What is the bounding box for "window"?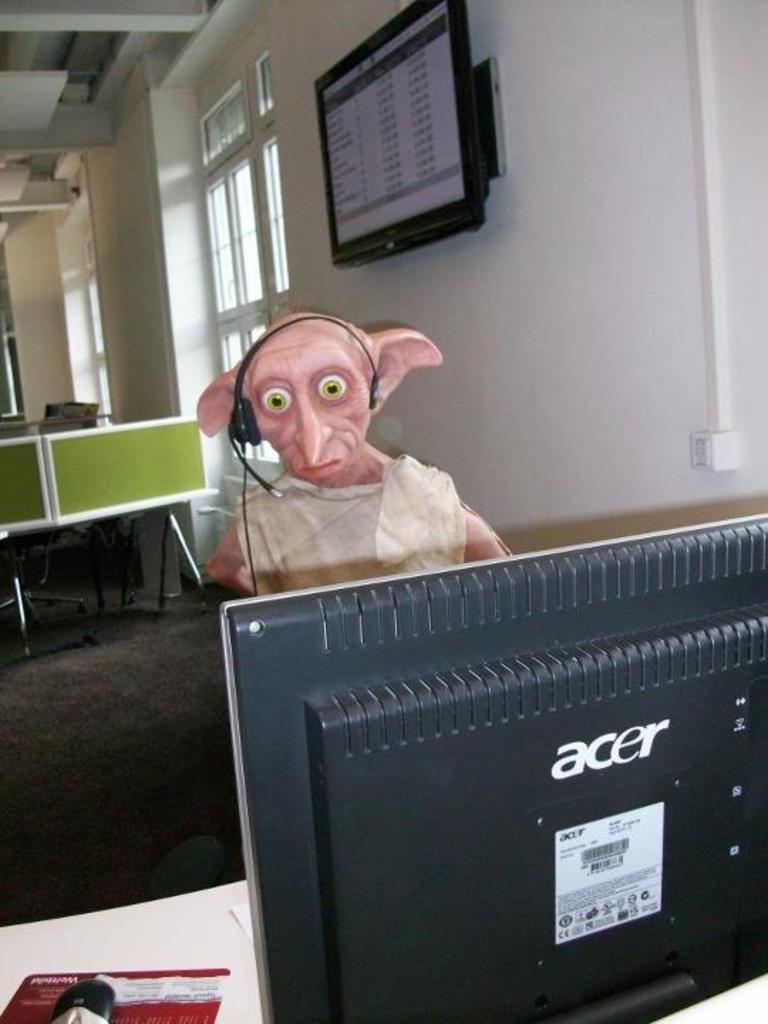
l=164, t=30, r=296, b=313.
